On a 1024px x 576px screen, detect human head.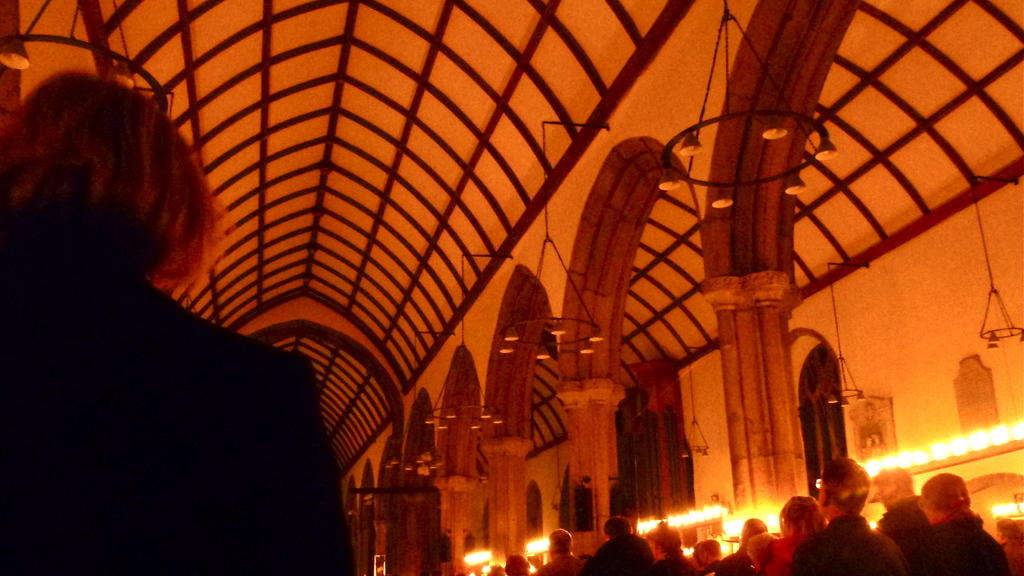
bbox=(642, 525, 683, 562).
